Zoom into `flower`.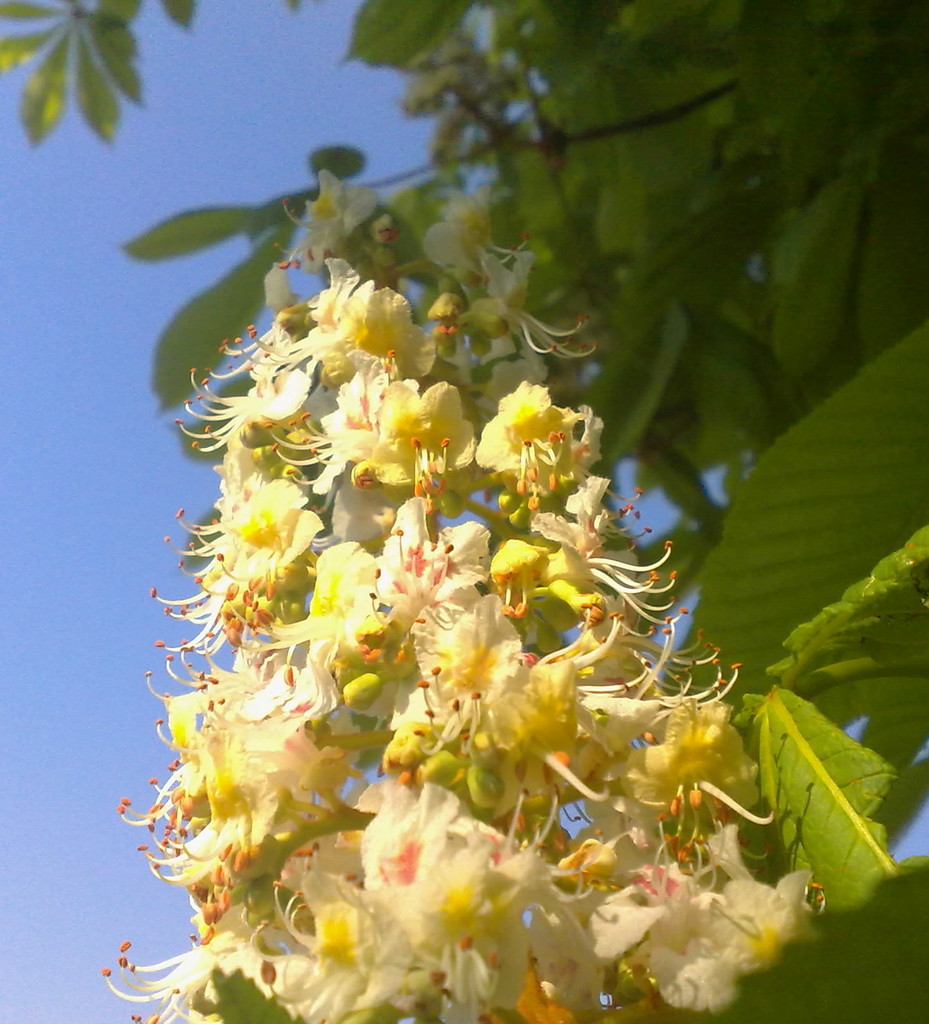
Zoom target: 481:368:587:482.
